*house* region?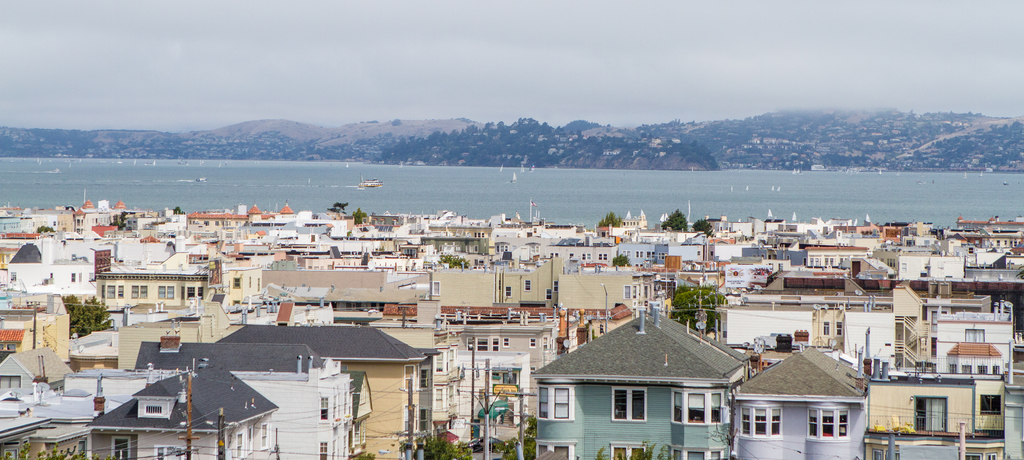
715:290:889:381
